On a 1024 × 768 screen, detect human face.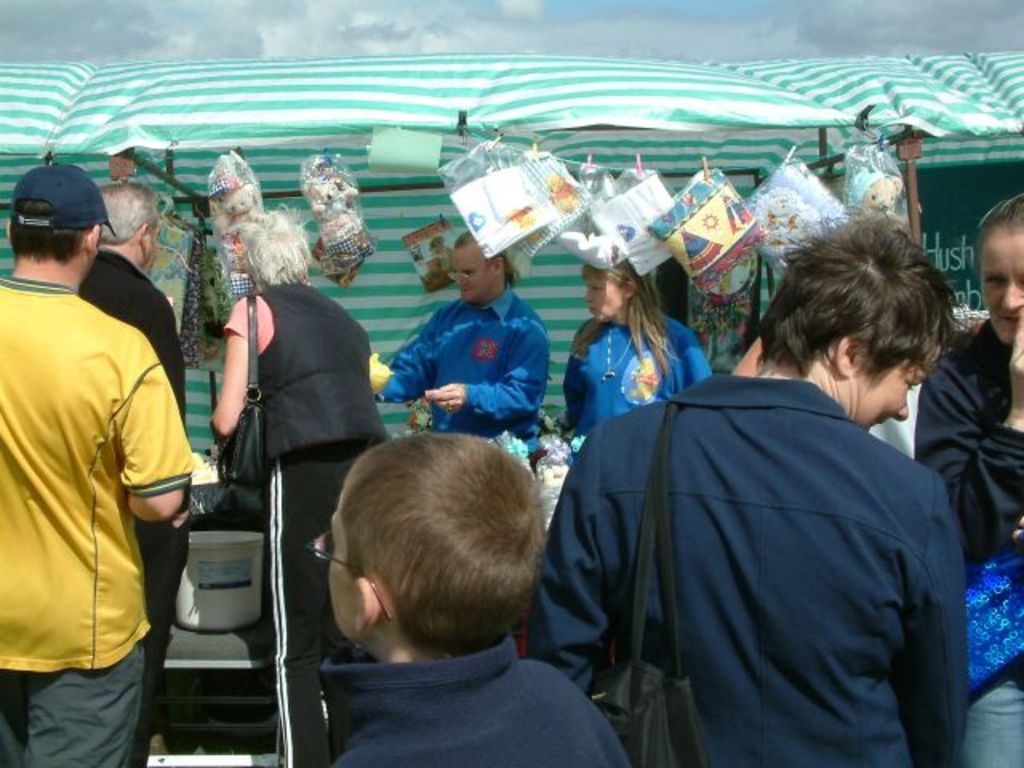
(864,342,939,432).
